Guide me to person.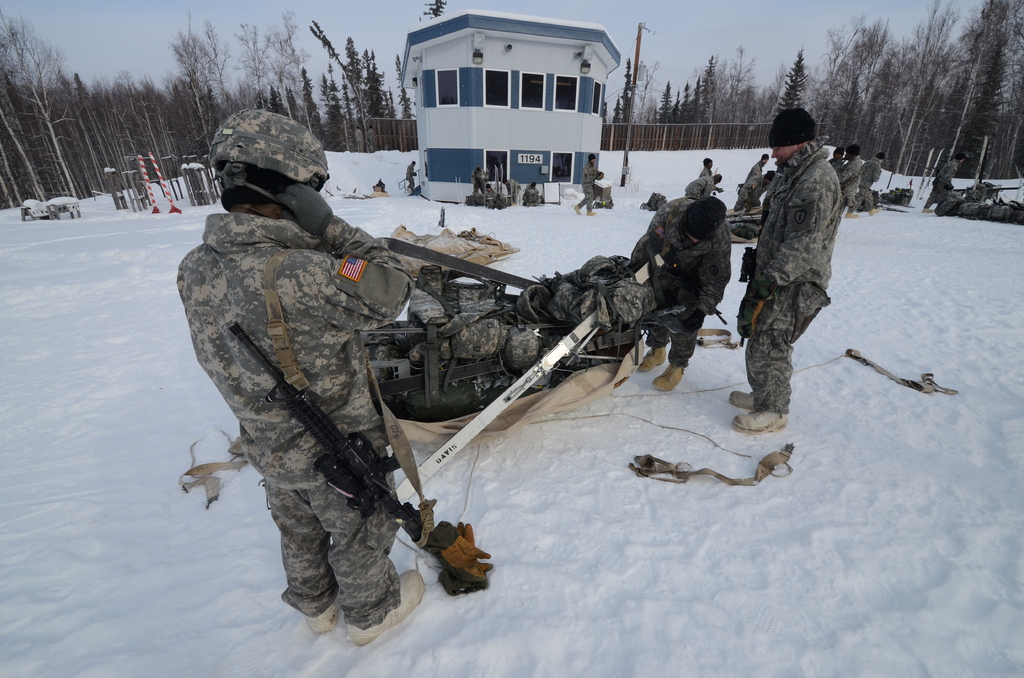
Guidance: 177 109 428 652.
